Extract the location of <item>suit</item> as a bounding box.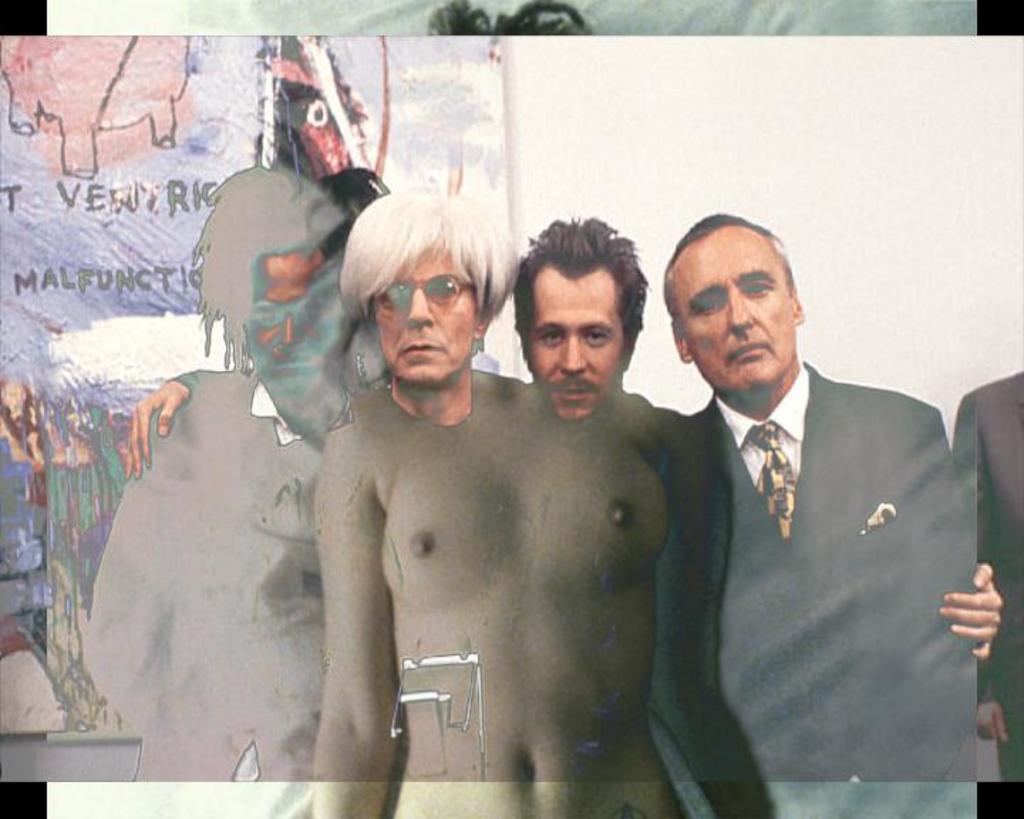
954 373 1023 818.
